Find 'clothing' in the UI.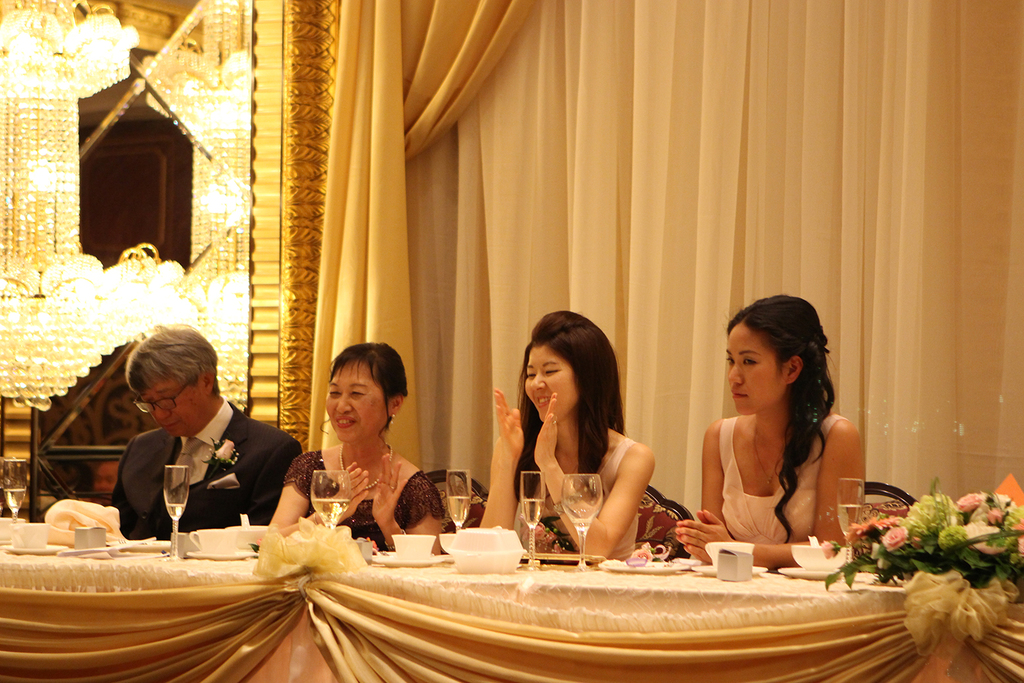
UI element at Rect(518, 435, 636, 562).
